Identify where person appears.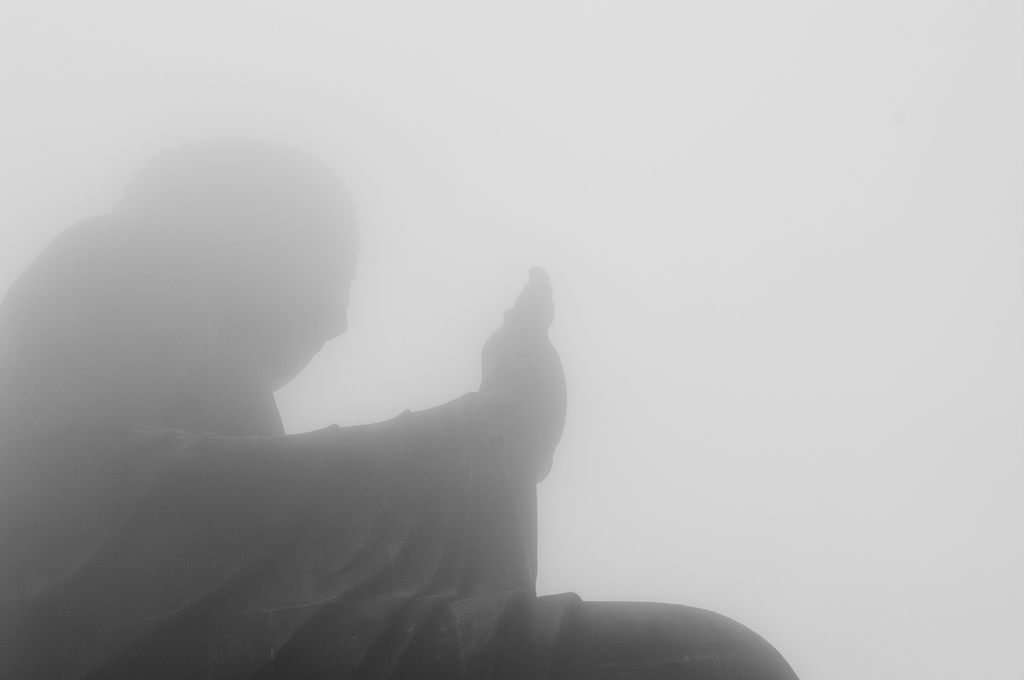
Appears at {"left": 0, "top": 132, "right": 805, "bottom": 678}.
